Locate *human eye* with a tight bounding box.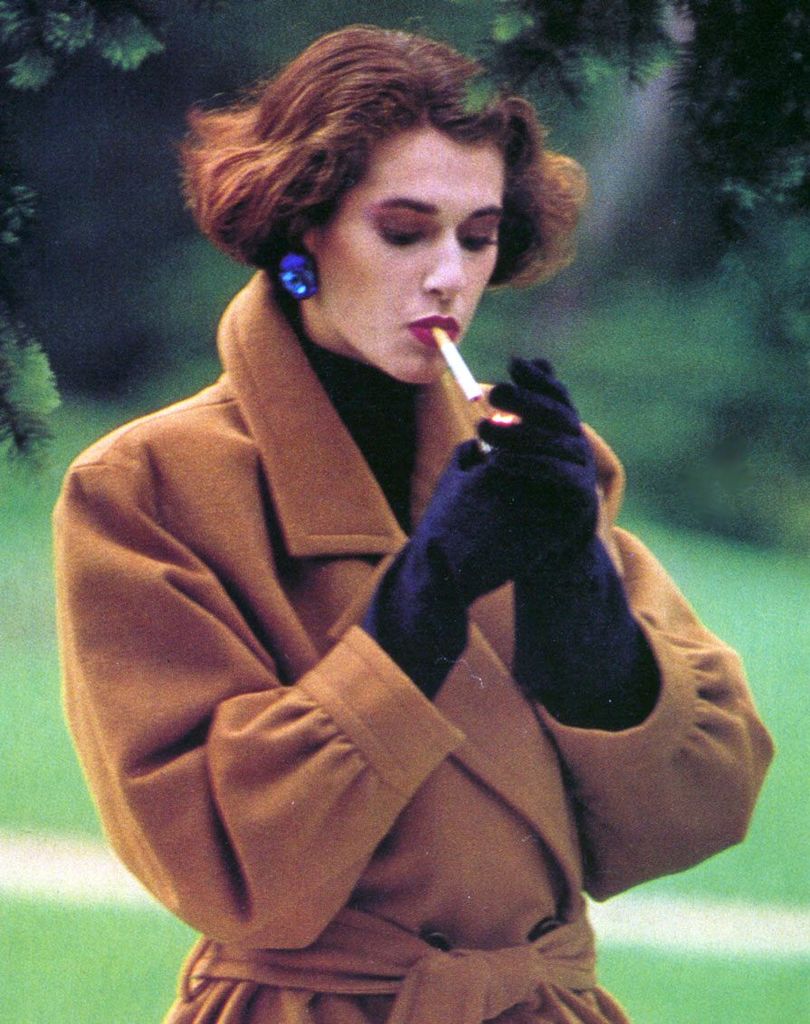
crop(379, 221, 424, 246).
